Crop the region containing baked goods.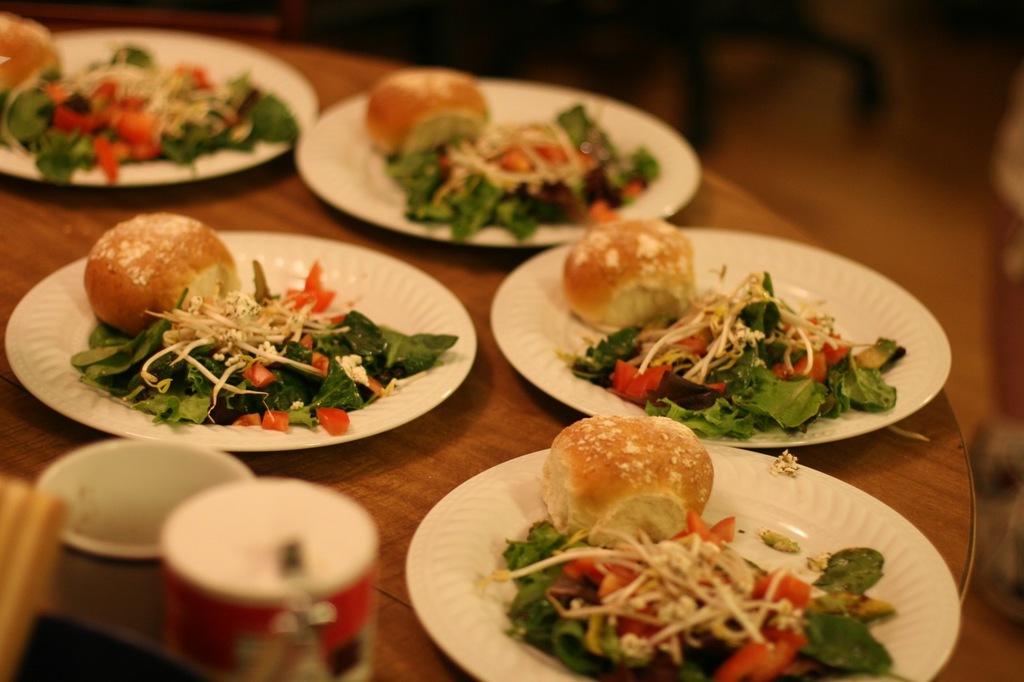
Crop region: [366, 68, 490, 167].
